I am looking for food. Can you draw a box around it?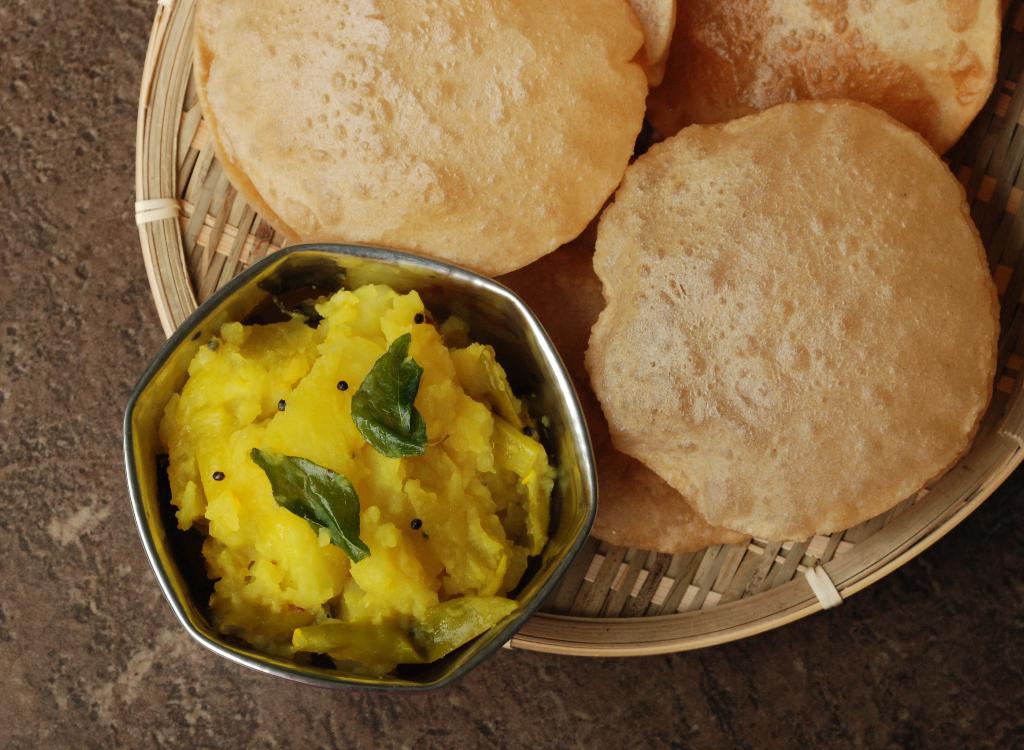
Sure, the bounding box is detection(179, 236, 582, 705).
